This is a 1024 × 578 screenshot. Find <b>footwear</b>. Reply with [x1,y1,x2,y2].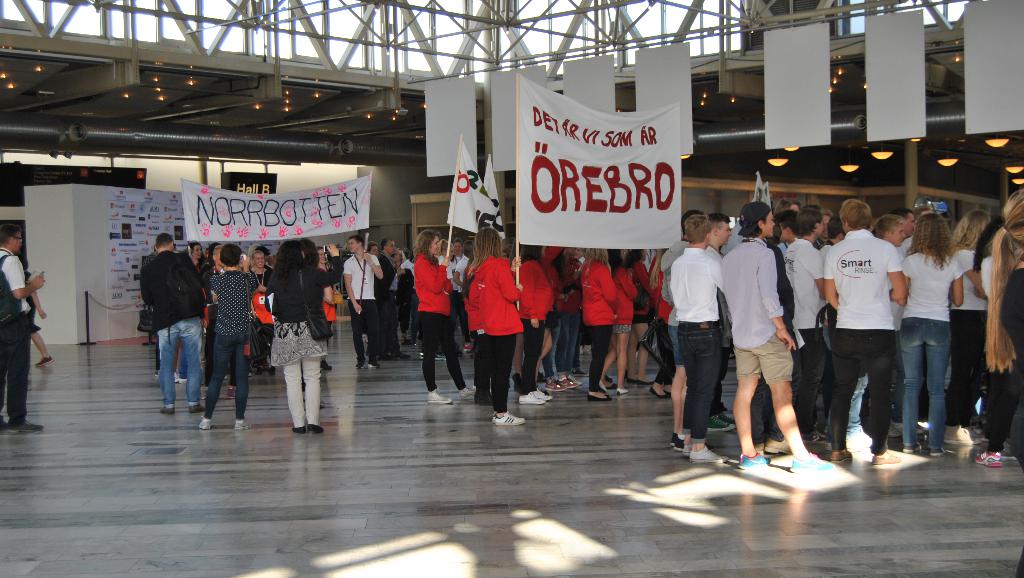
[588,386,613,399].
